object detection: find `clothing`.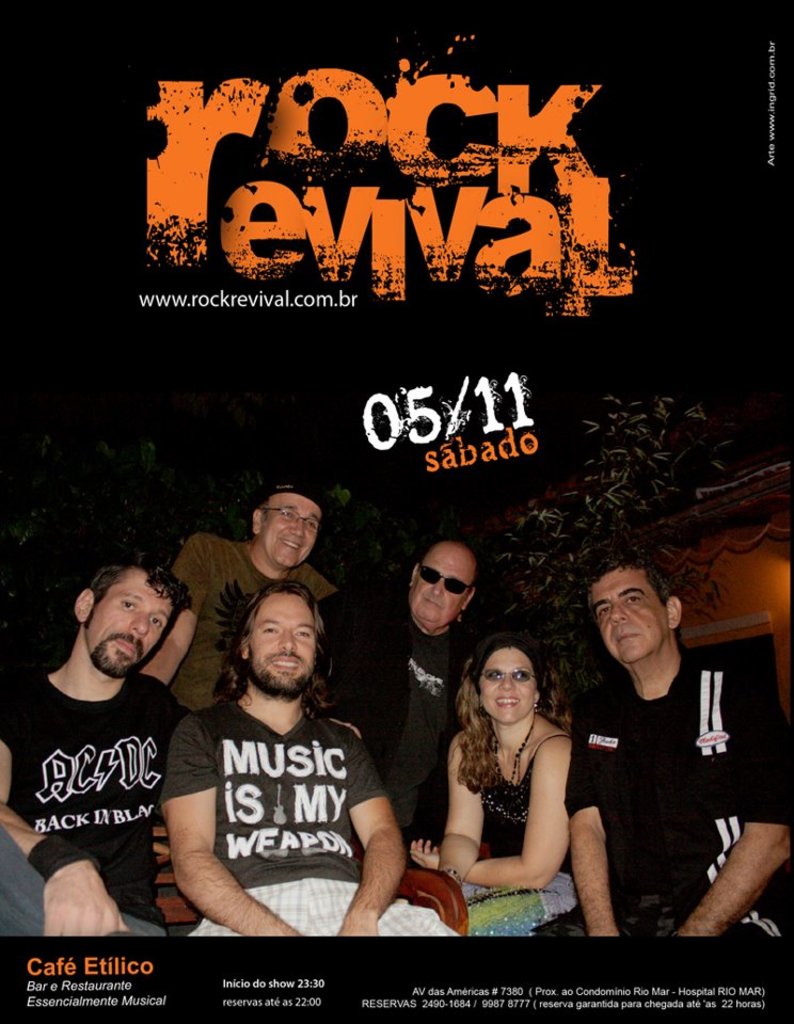
483,734,570,853.
